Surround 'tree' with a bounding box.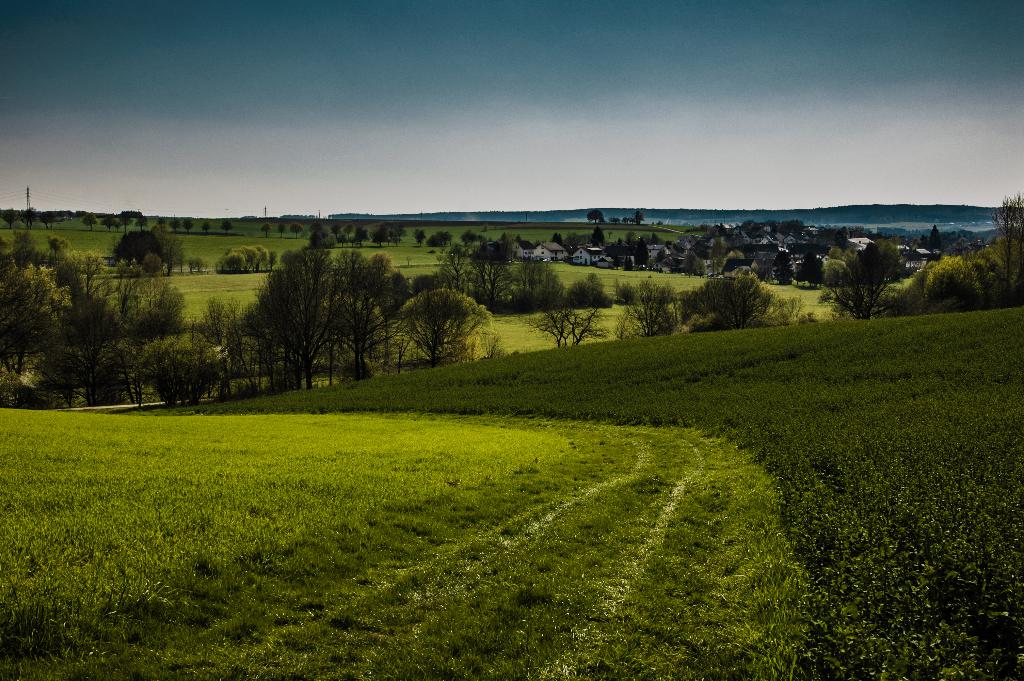
x1=133 y1=329 x2=229 y2=418.
